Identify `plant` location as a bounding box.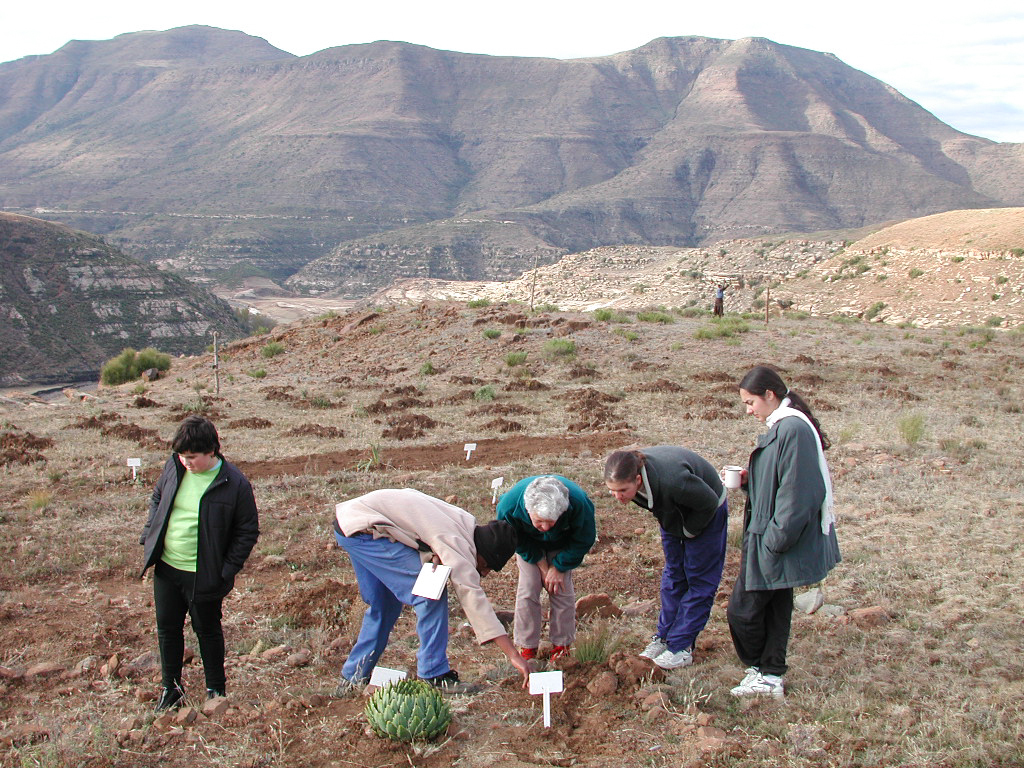
bbox(946, 304, 1019, 357).
